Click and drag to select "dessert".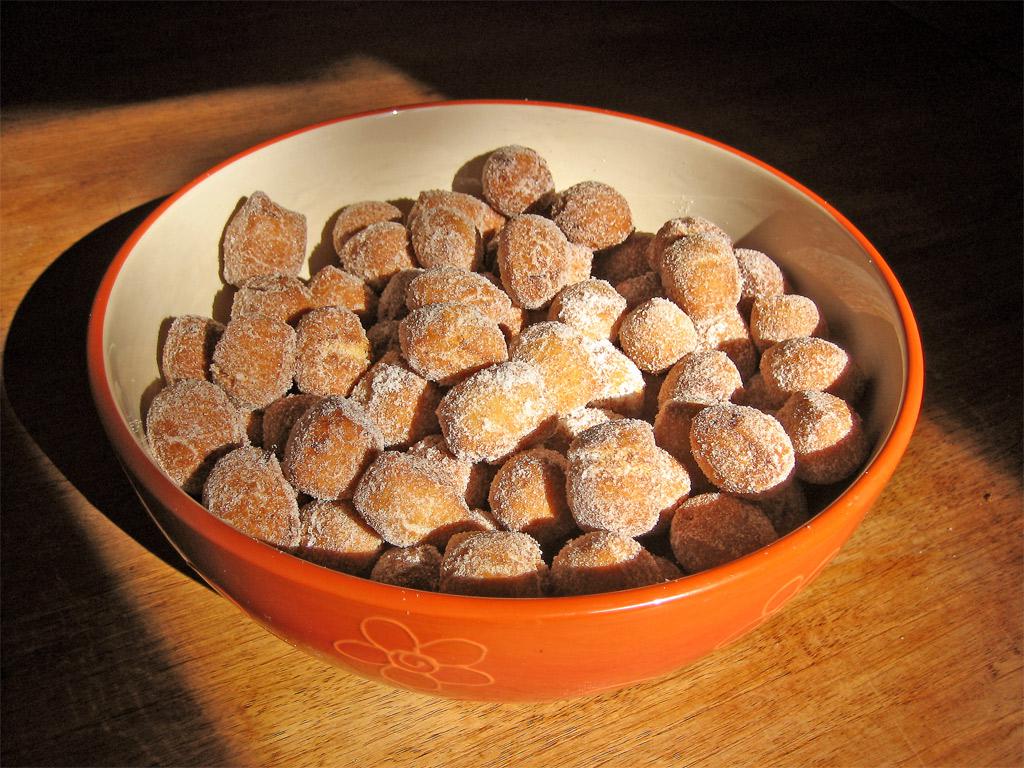
Selection: detection(754, 328, 849, 405).
